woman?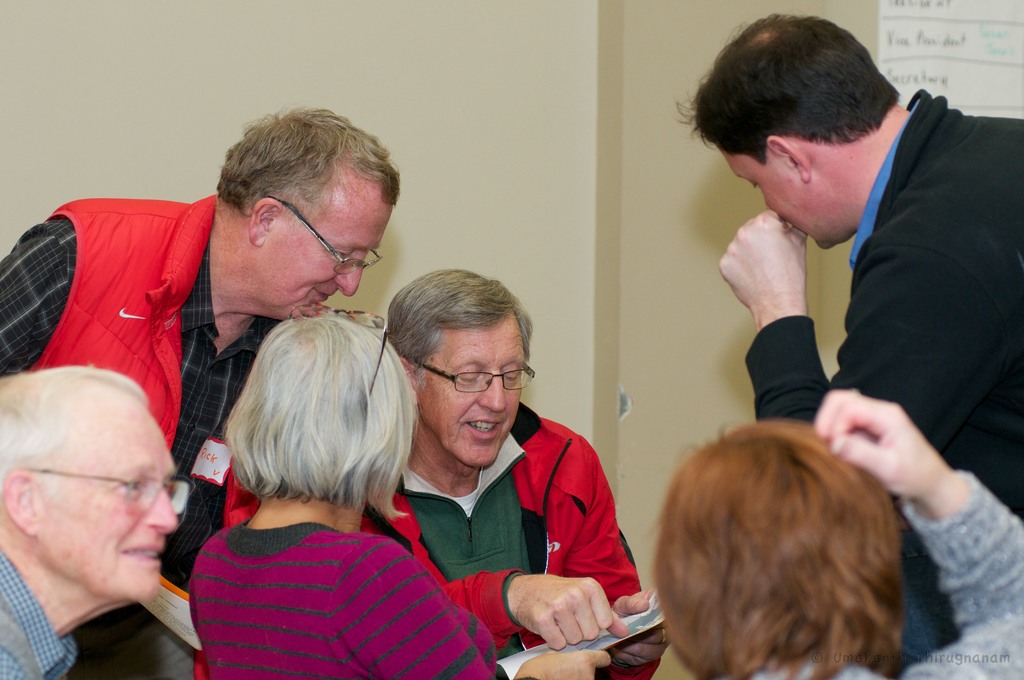
(189, 300, 618, 679)
